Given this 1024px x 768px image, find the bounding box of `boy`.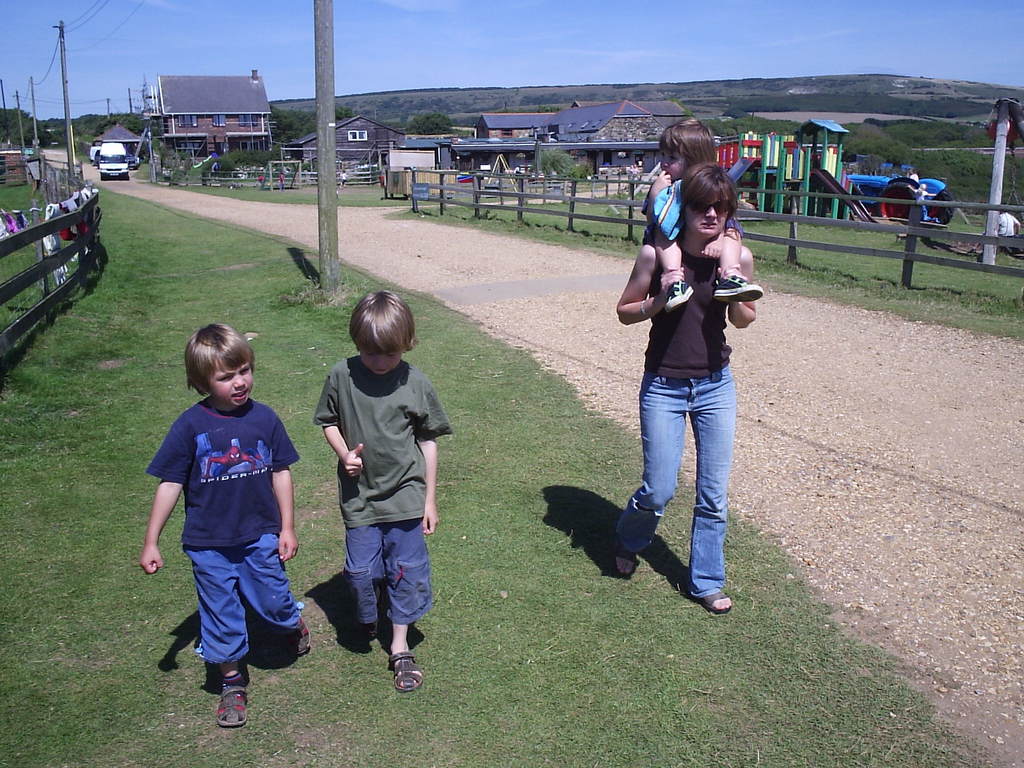
pyautogui.locateOnScreen(324, 288, 457, 696).
